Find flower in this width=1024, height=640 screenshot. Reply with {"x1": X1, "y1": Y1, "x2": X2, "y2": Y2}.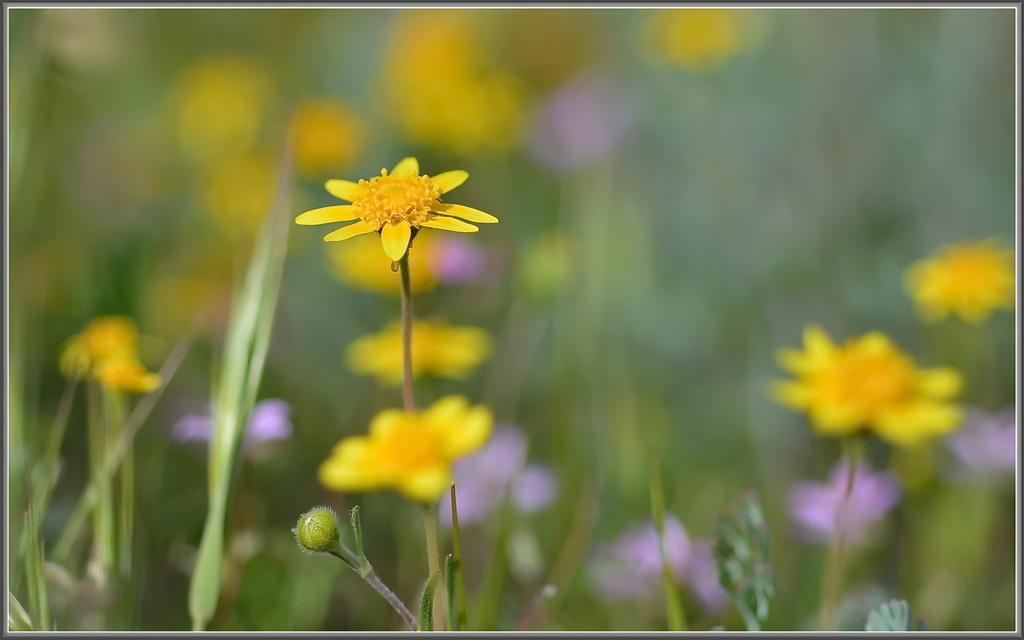
{"x1": 763, "y1": 325, "x2": 974, "y2": 449}.
